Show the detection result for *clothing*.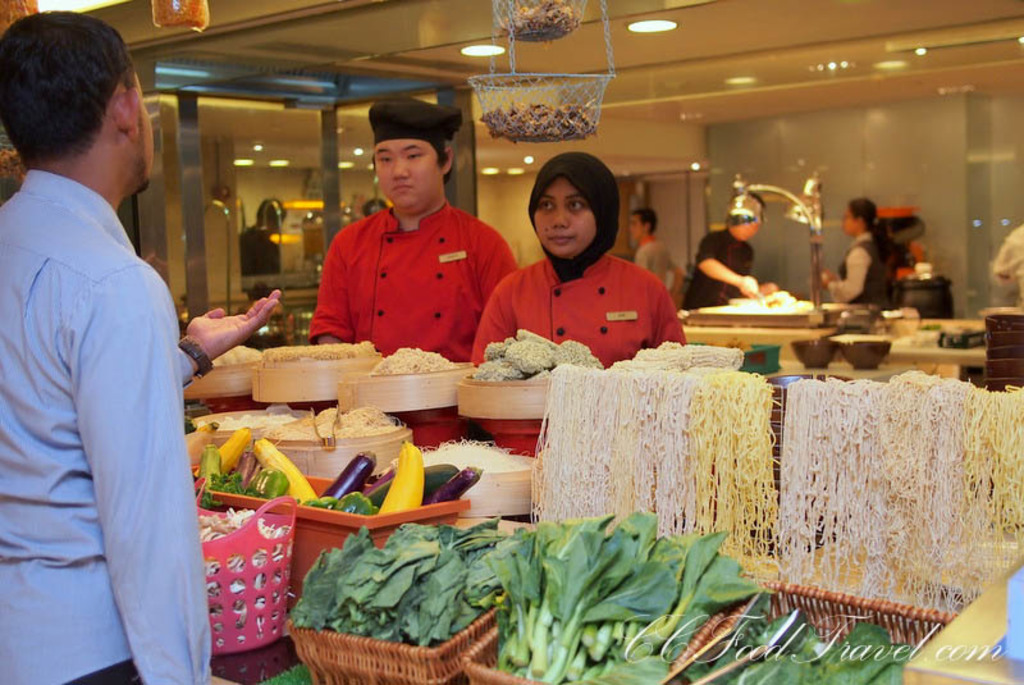
left=308, top=198, right=517, bottom=364.
